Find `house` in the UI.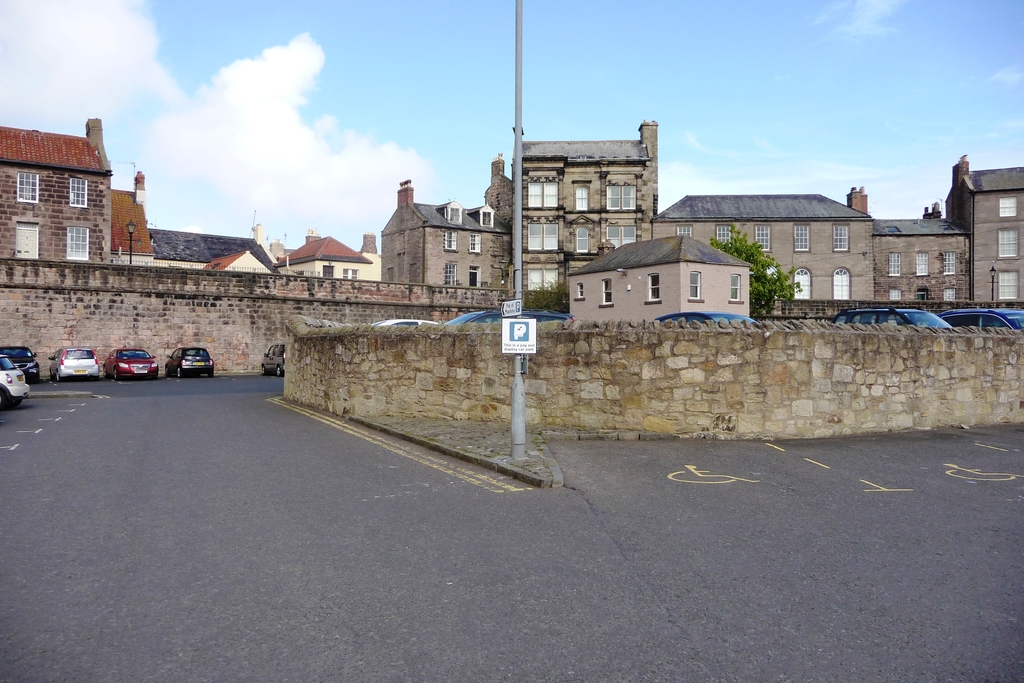
UI element at 566:232:756:324.
